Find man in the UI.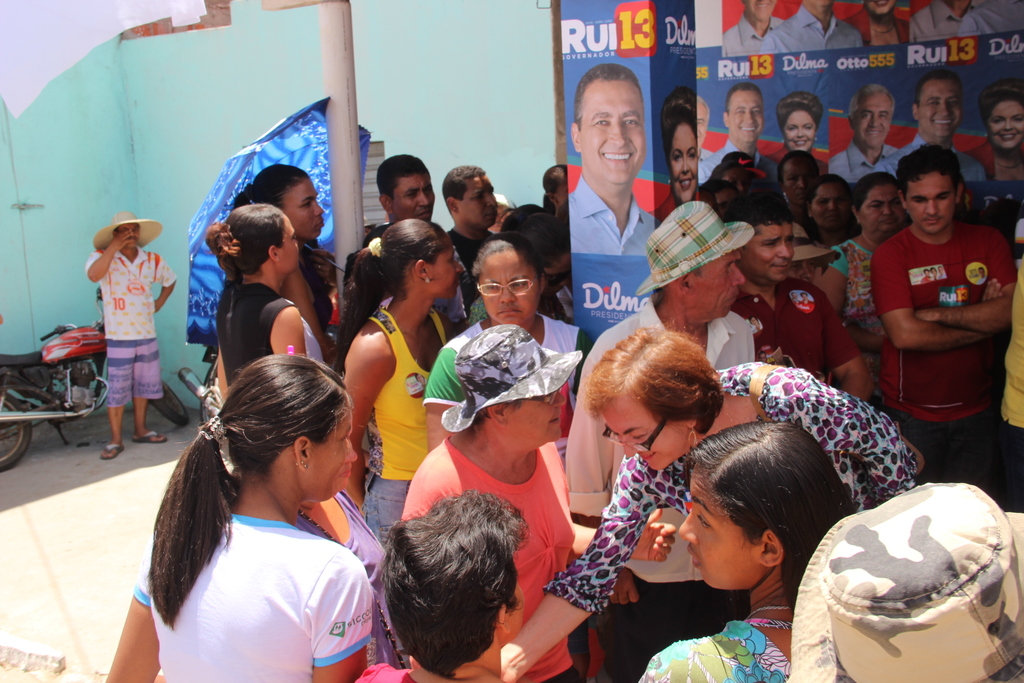
UI element at select_region(700, 81, 771, 185).
